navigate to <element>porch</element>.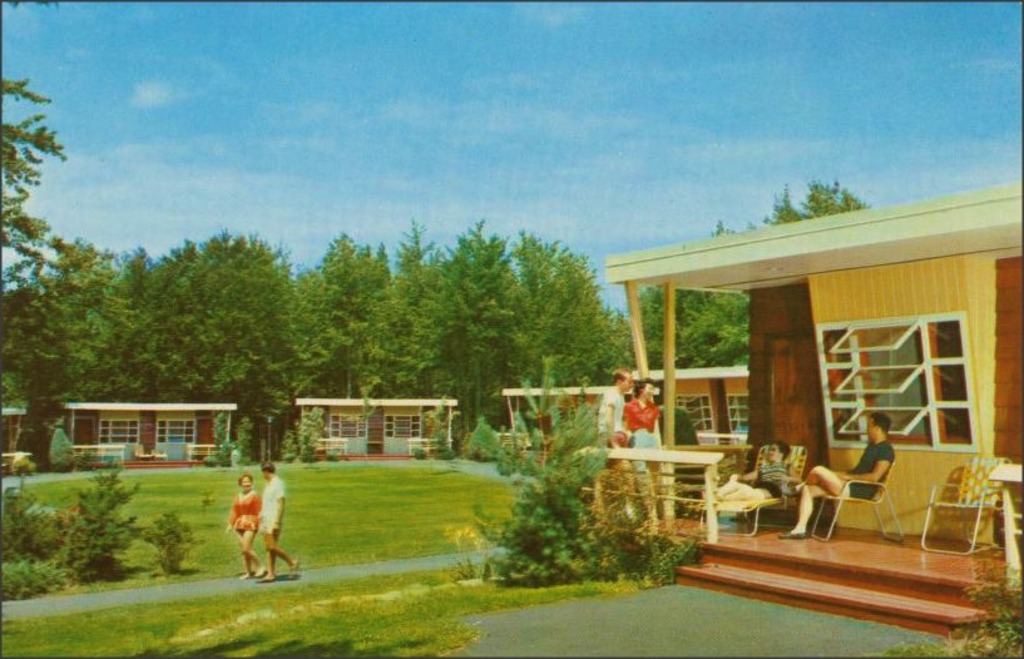
Navigation target: x1=412 y1=432 x2=461 y2=454.
